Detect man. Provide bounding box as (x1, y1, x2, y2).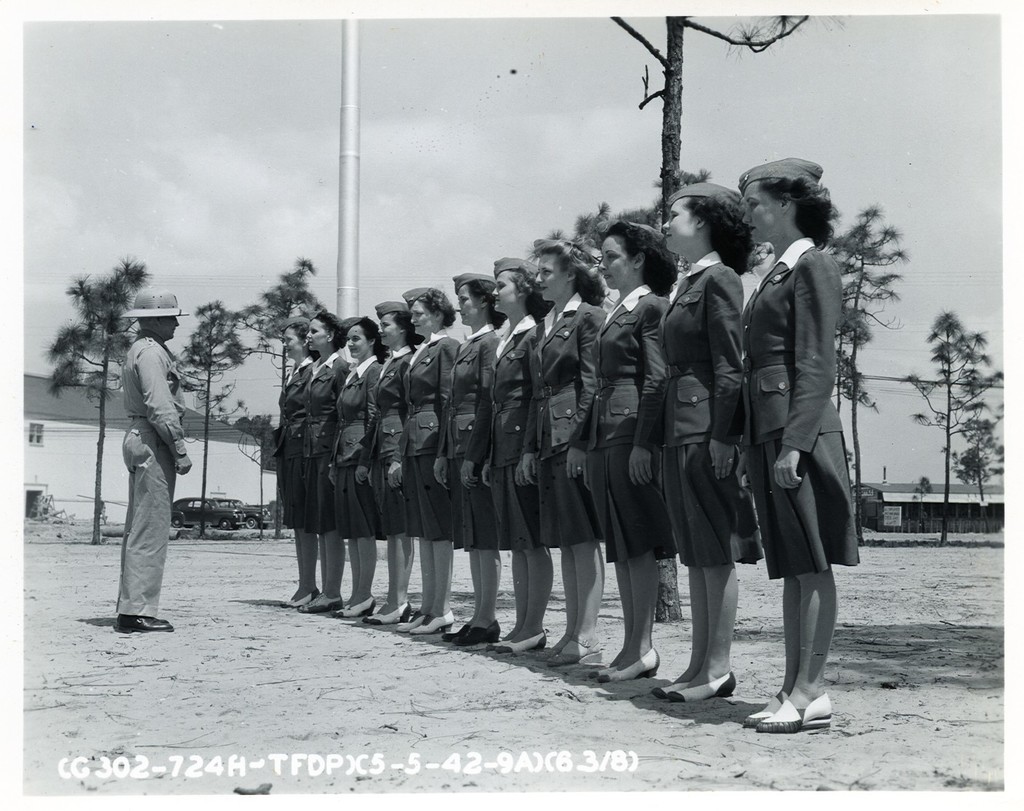
(83, 282, 193, 635).
